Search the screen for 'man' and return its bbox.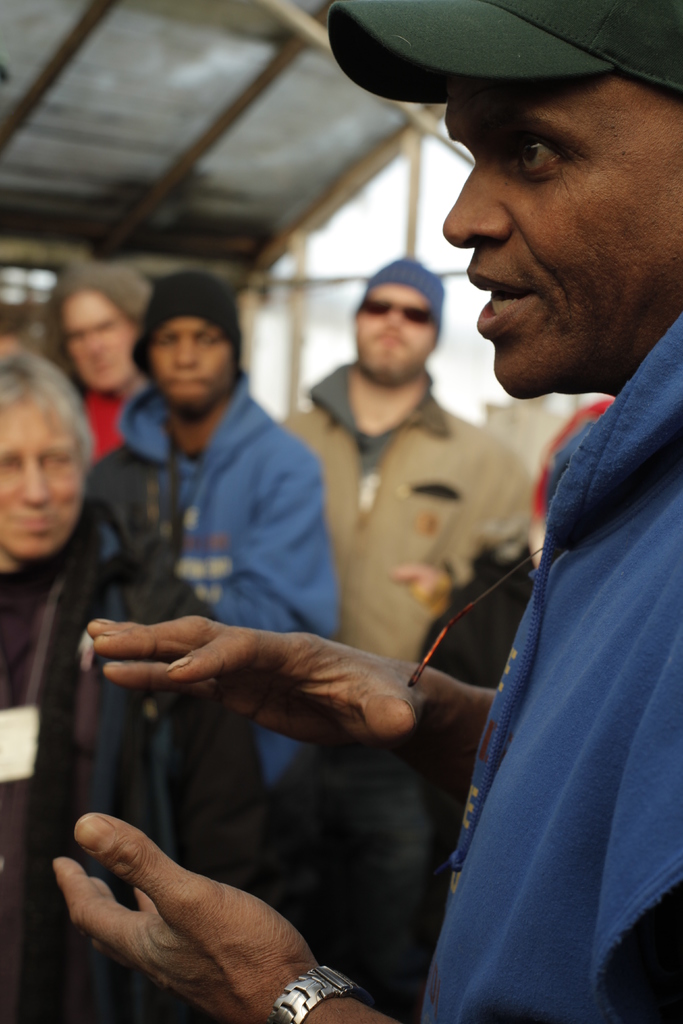
Found: left=0, top=356, right=85, bottom=1023.
